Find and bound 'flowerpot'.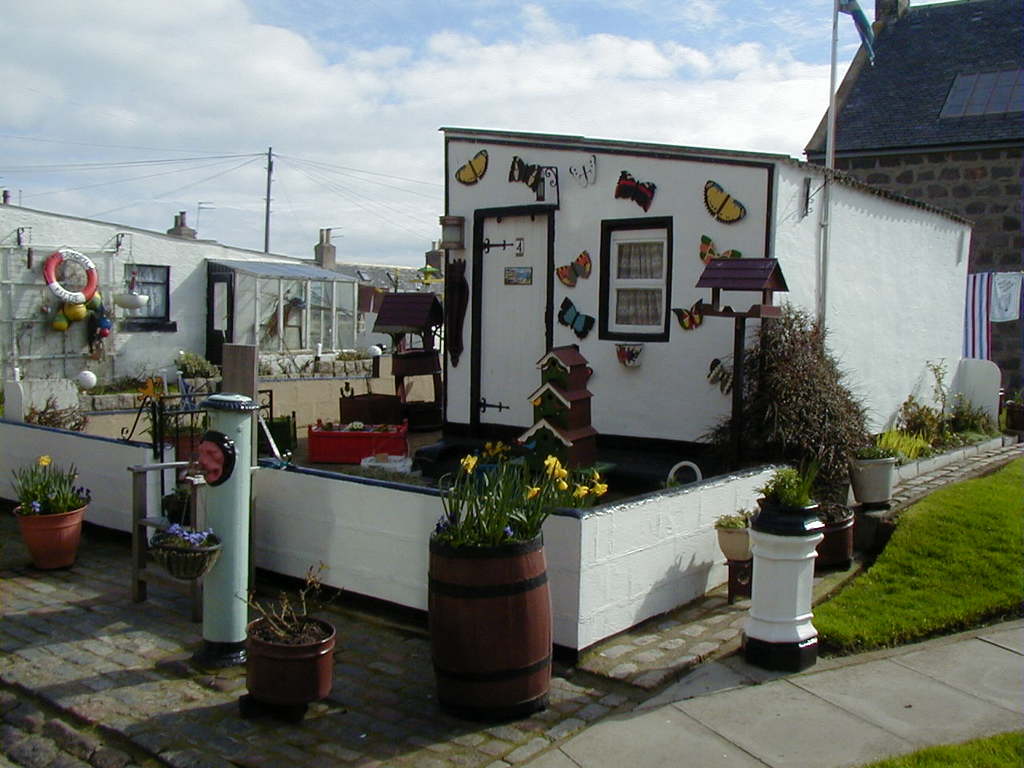
Bound: BBox(426, 520, 554, 722).
